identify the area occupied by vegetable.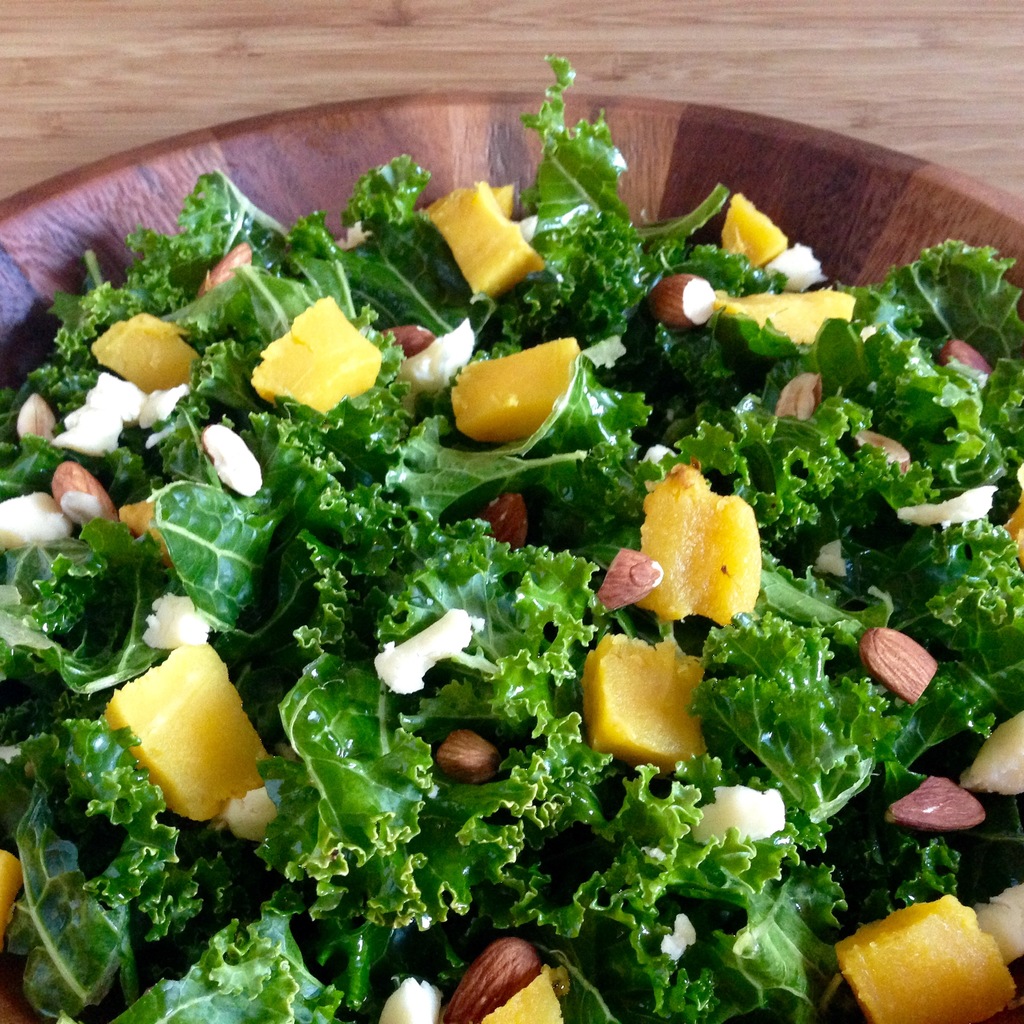
Area: <region>1, 51, 1023, 1023</region>.
